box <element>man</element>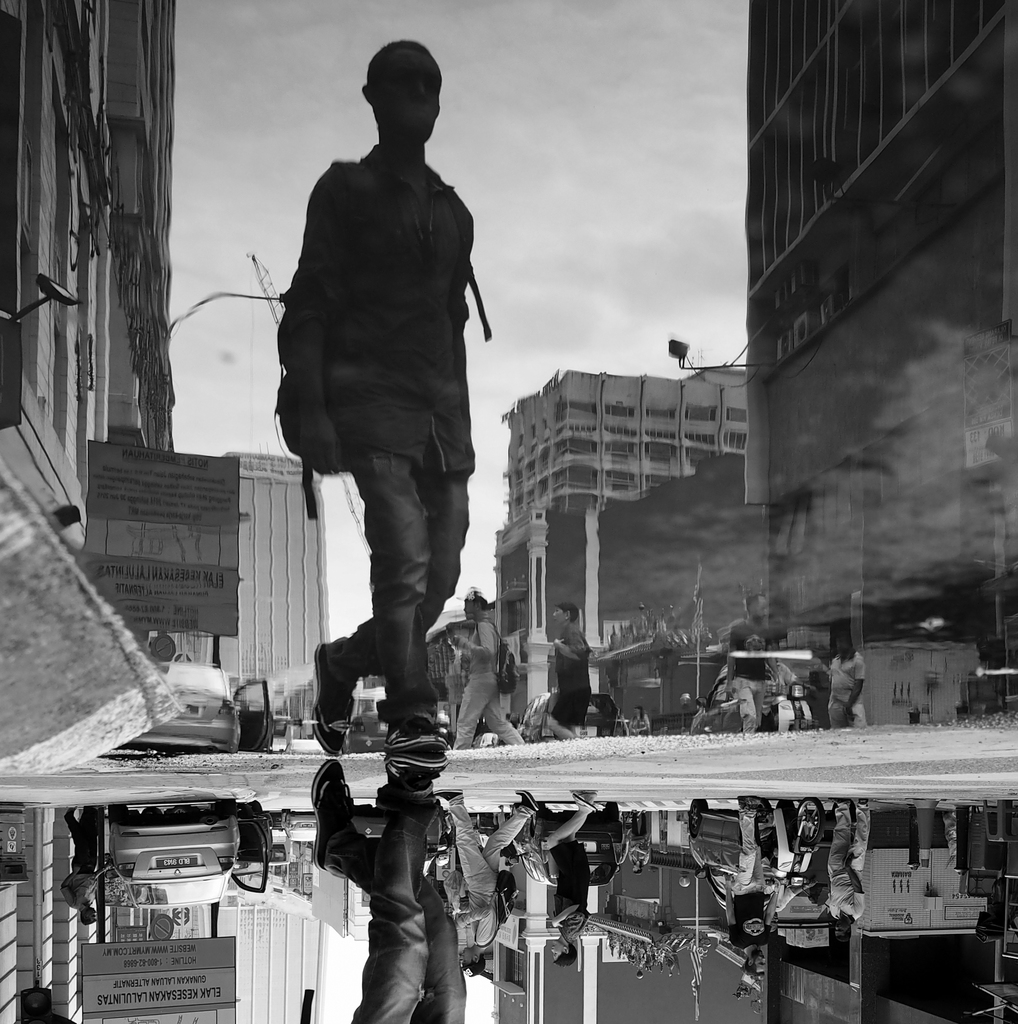
bbox(274, 31, 507, 830)
